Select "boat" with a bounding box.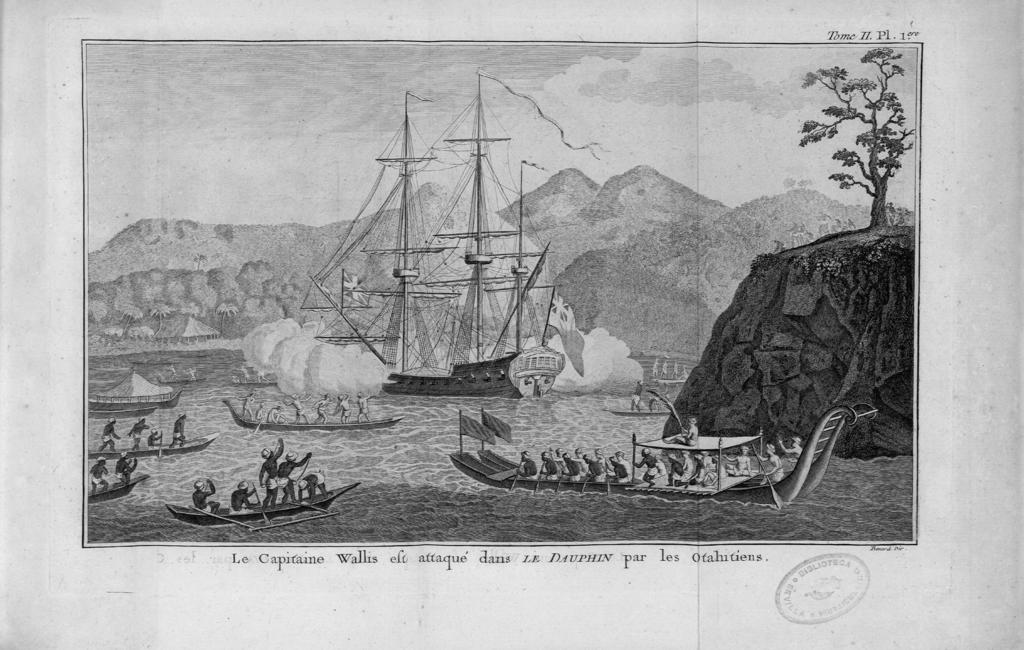
x1=456, y1=401, x2=871, y2=521.
